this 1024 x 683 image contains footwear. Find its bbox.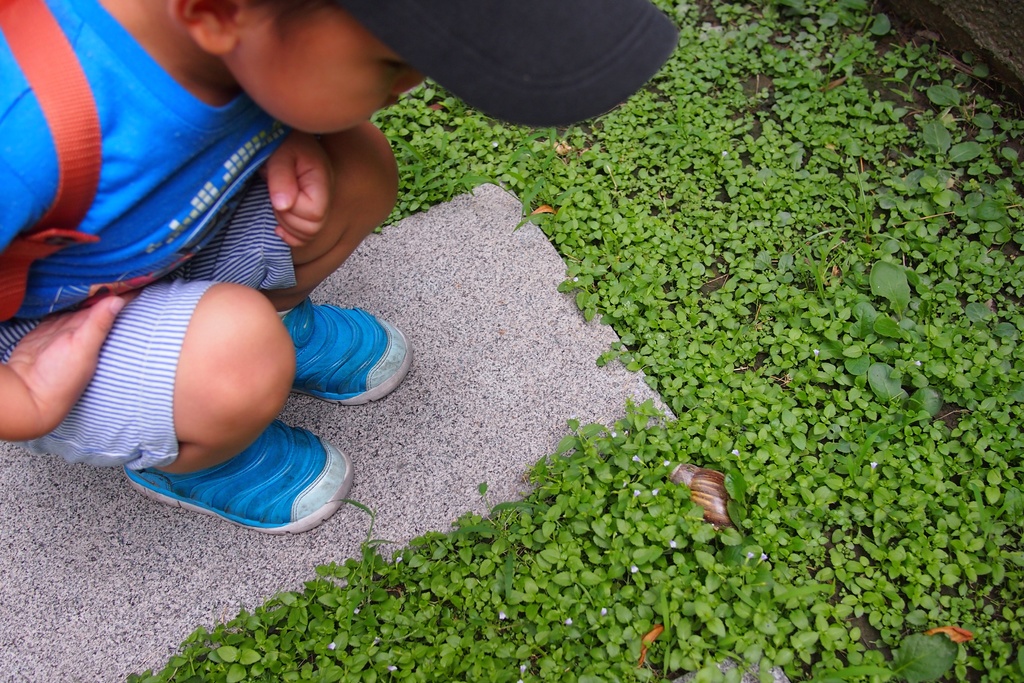
(left=141, top=428, right=353, bottom=545).
